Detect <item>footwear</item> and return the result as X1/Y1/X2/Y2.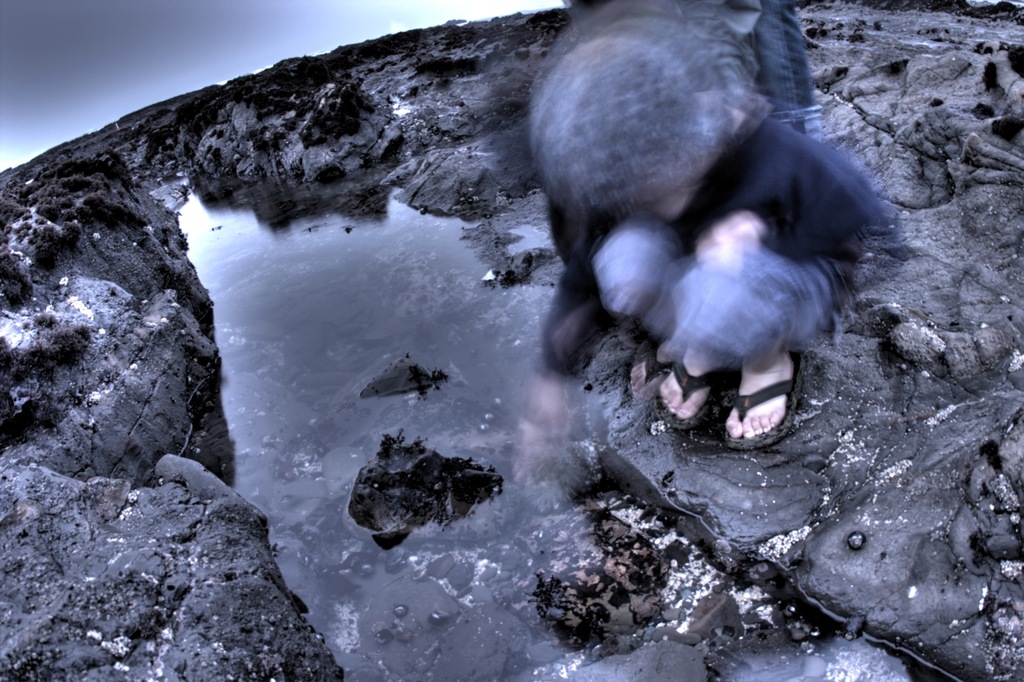
723/351/809/460.
